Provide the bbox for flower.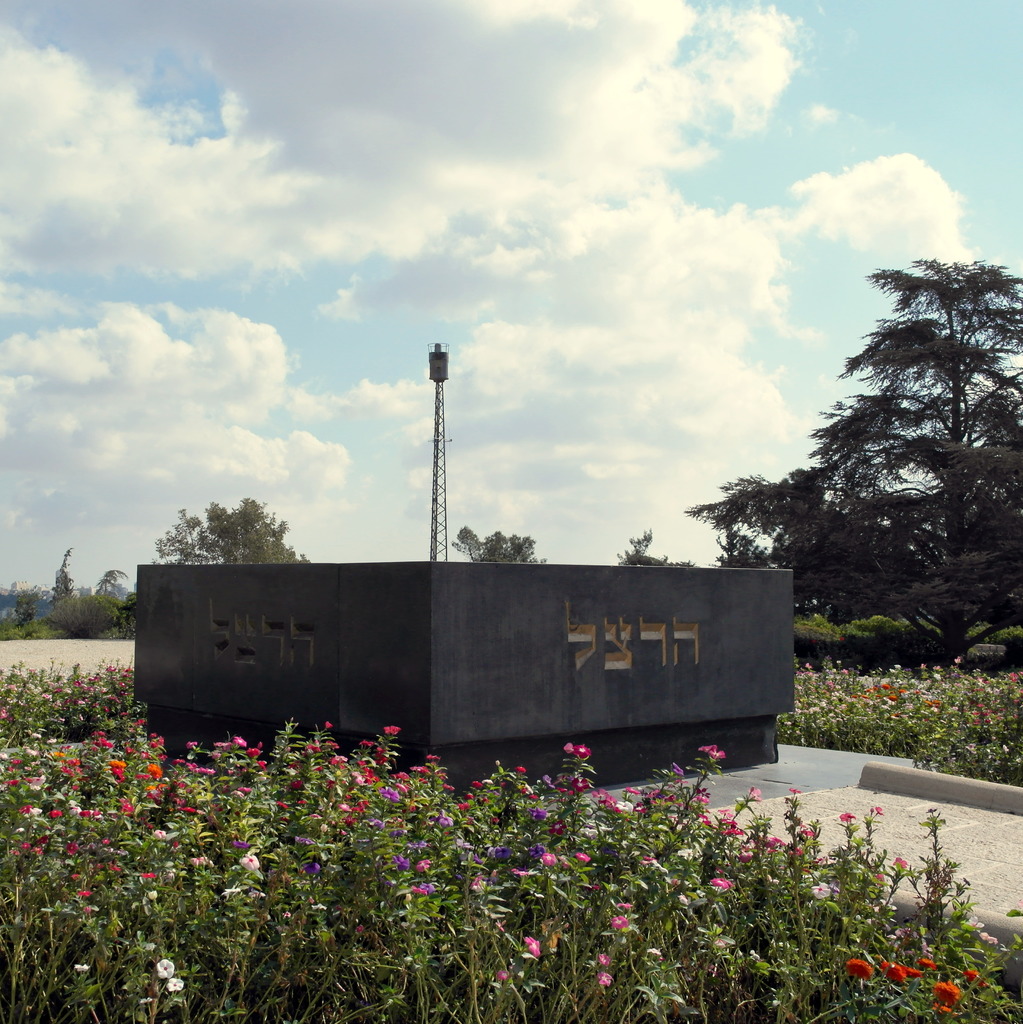
pyautogui.locateOnScreen(572, 745, 593, 760).
